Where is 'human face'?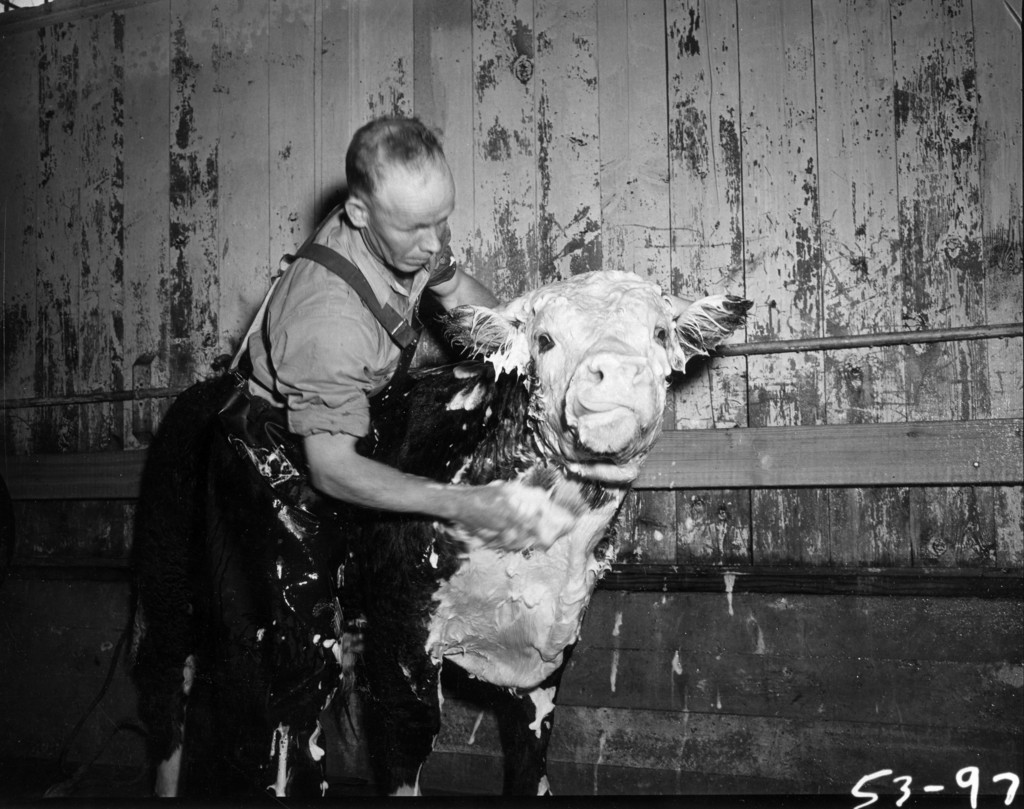
detection(369, 176, 464, 270).
